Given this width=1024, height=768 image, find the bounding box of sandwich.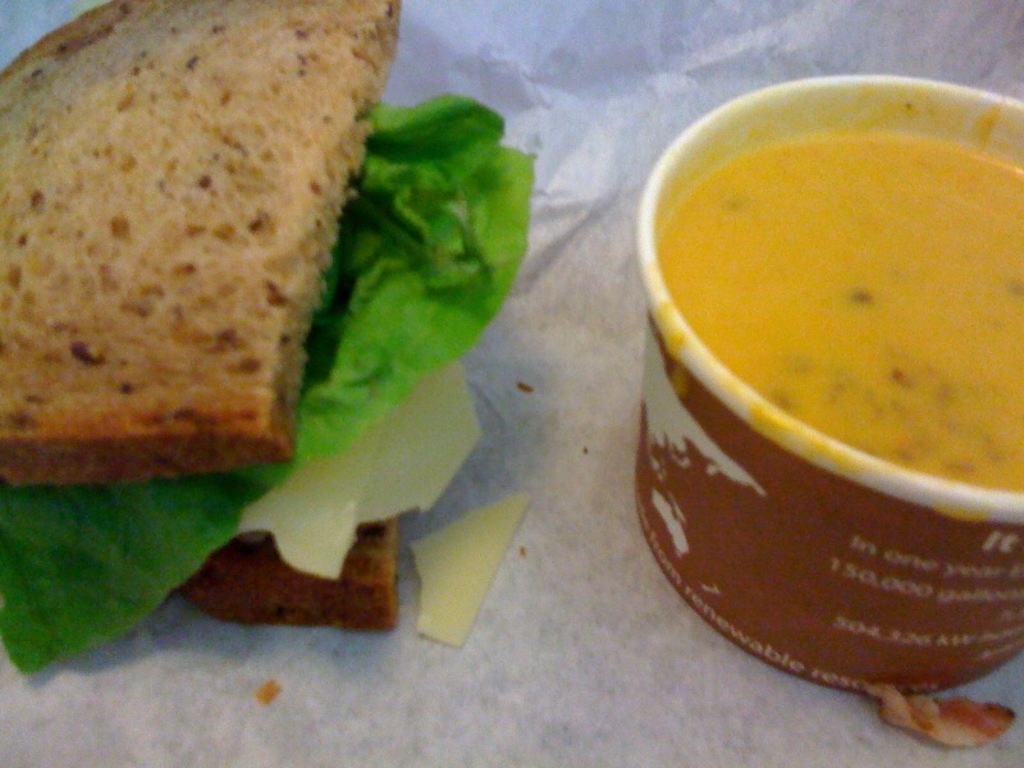
[left=0, top=0, right=545, bottom=677].
